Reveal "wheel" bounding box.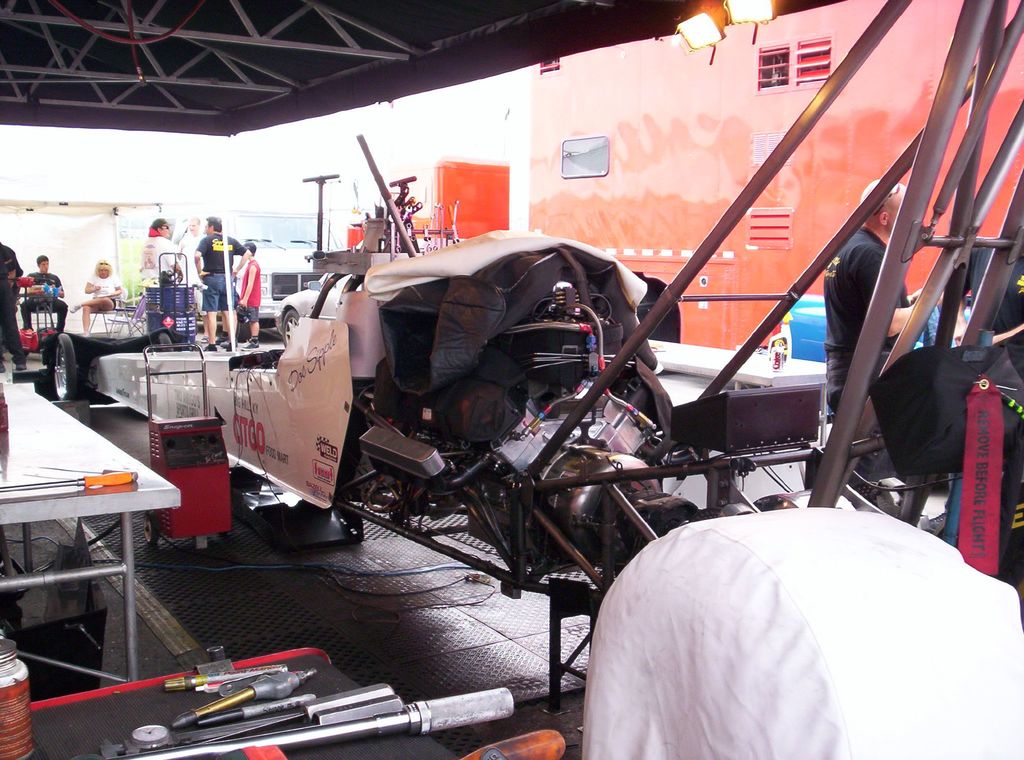
Revealed: 42:331:85:398.
